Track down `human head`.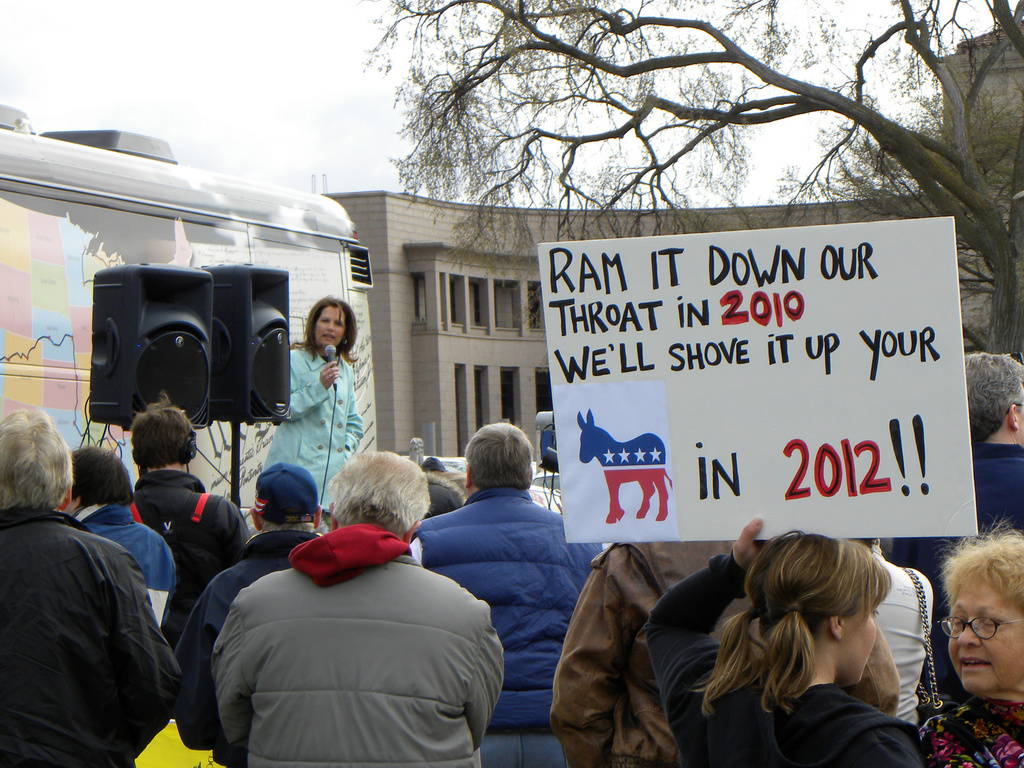
Tracked to <bbox>251, 460, 321, 540</bbox>.
